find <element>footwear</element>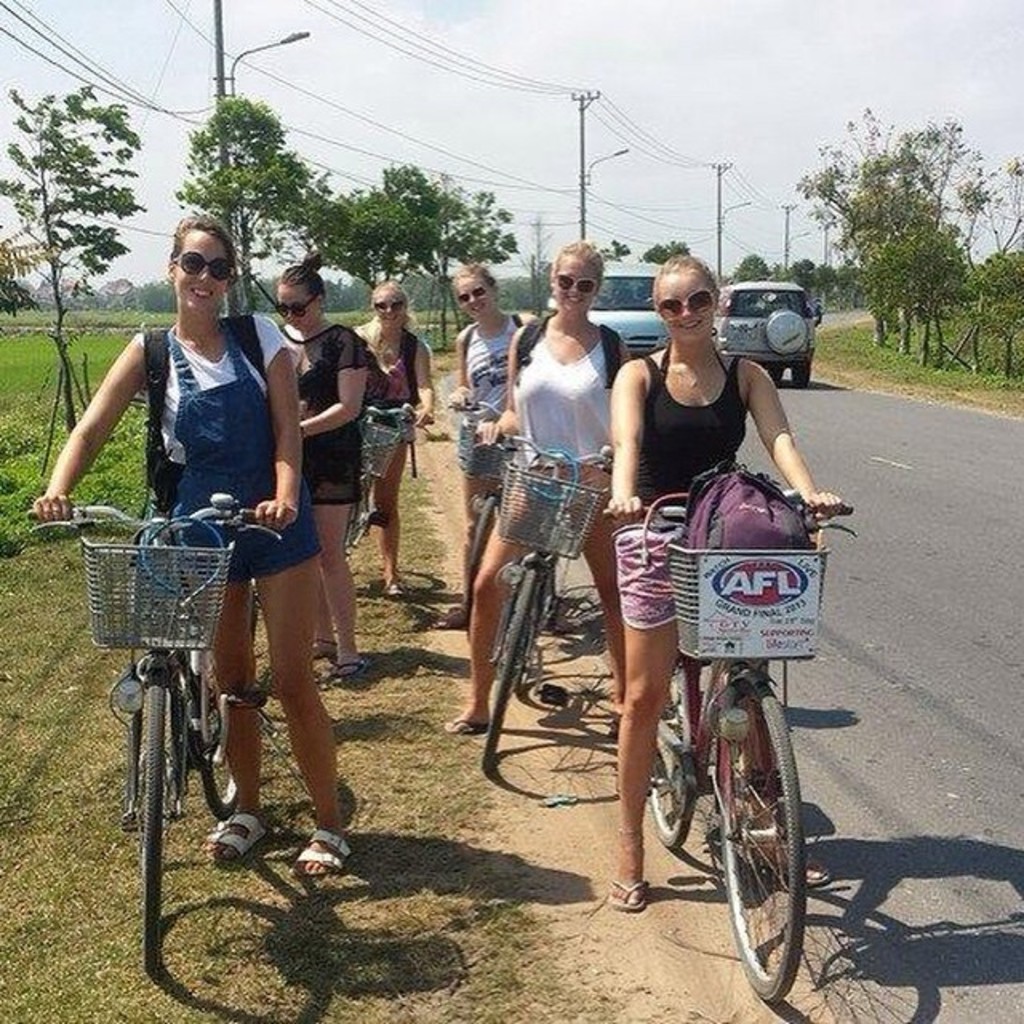
<region>749, 850, 830, 899</region>
